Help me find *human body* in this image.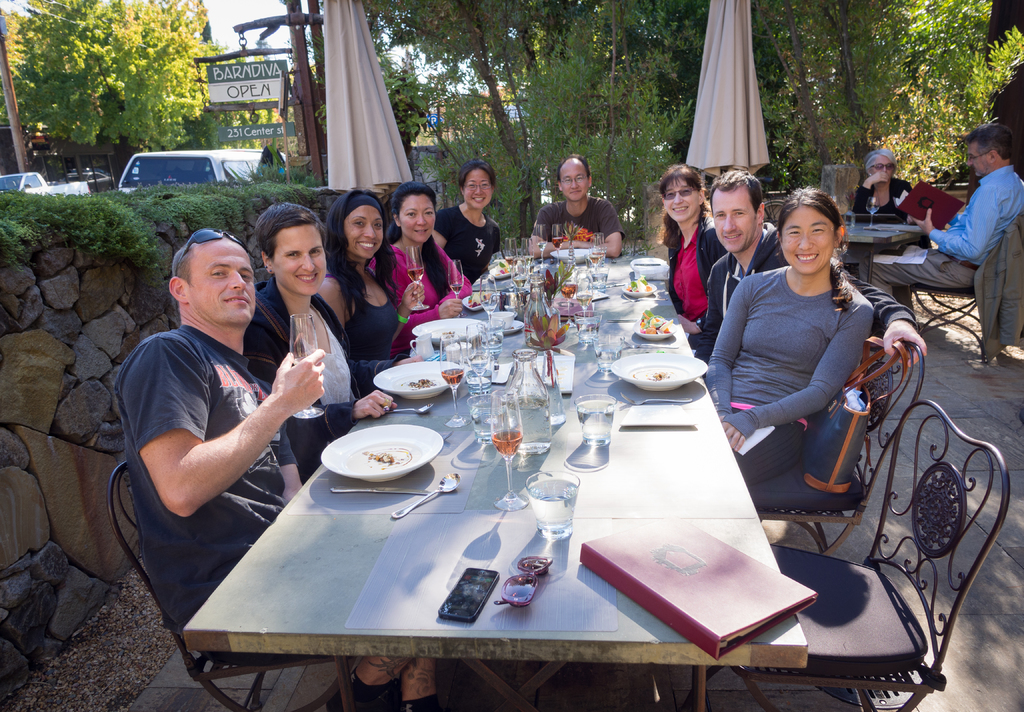
Found it: bbox=(847, 146, 915, 225).
